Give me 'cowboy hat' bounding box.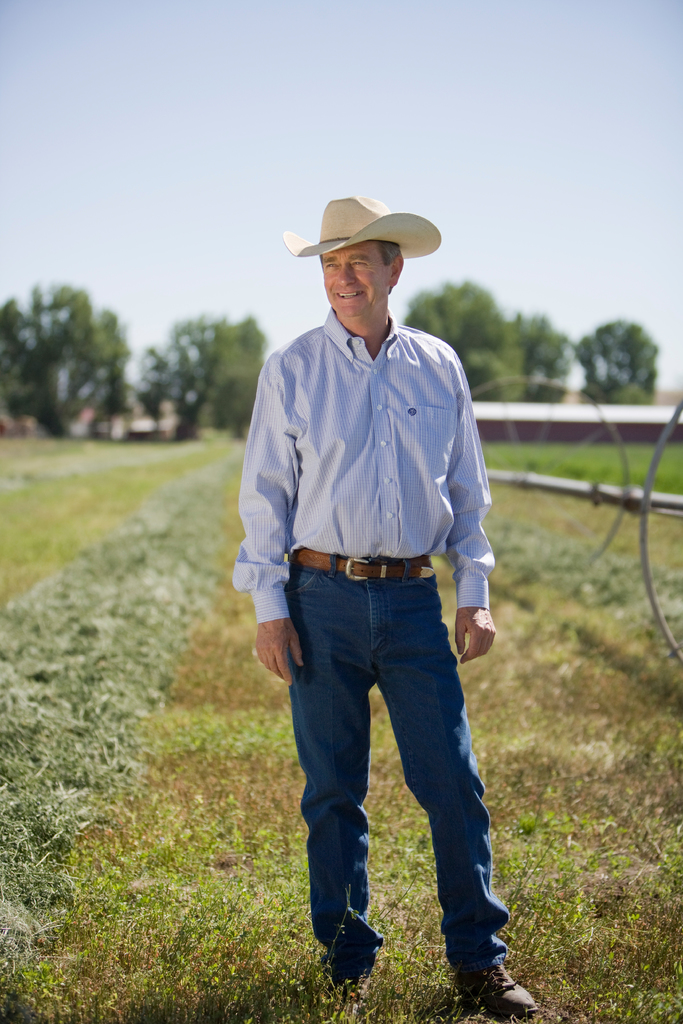
bbox(285, 182, 439, 305).
